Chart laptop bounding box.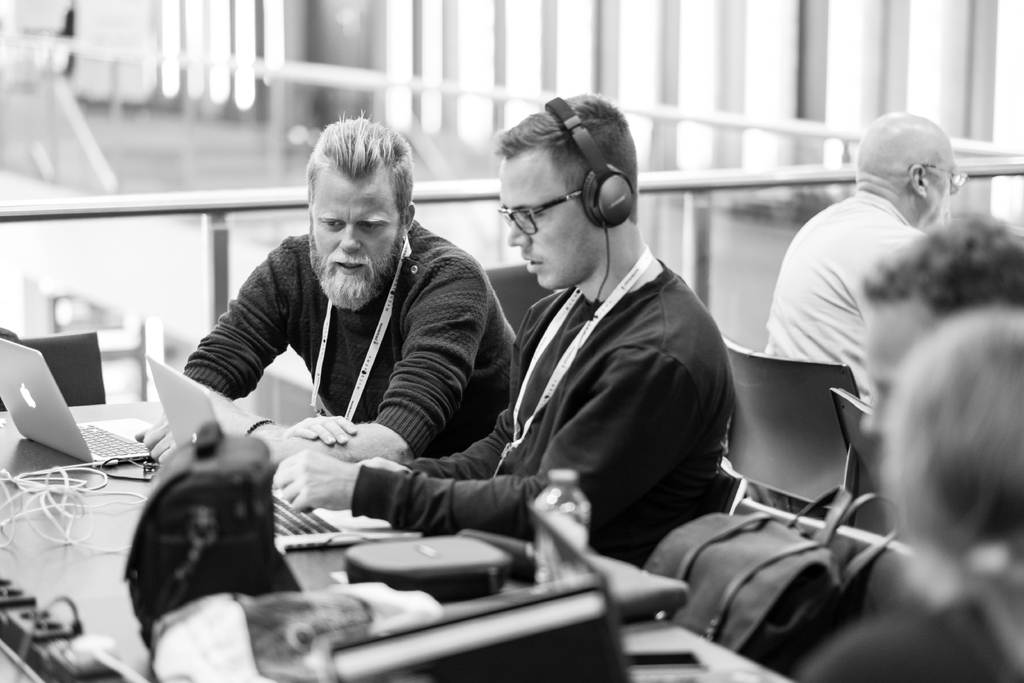
Charted: 0/336/155/466.
